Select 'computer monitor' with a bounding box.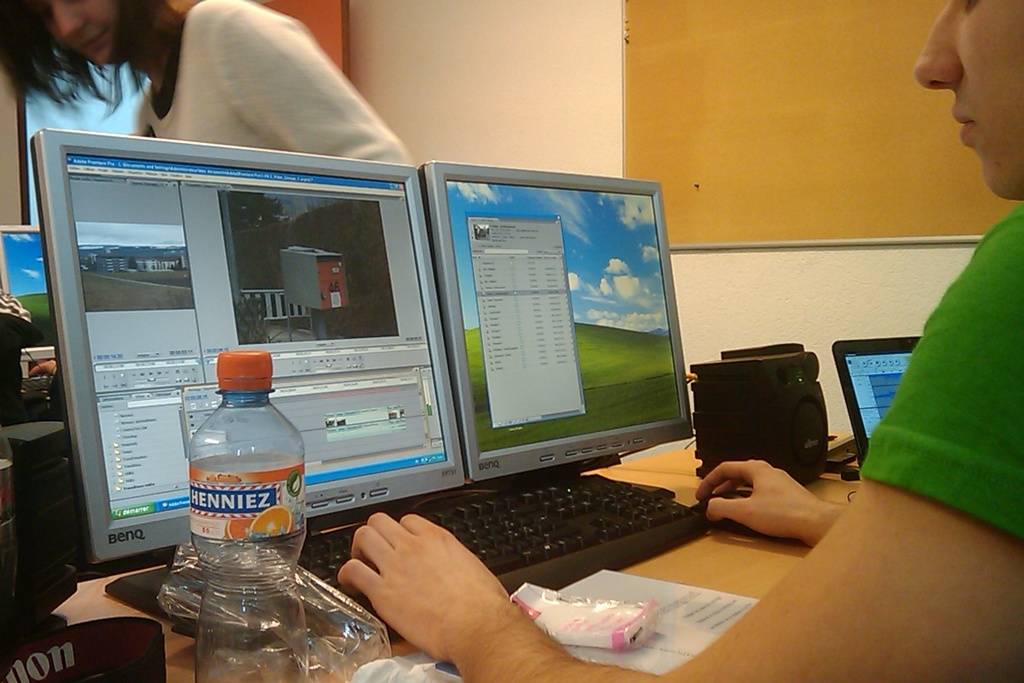
(419,167,689,540).
